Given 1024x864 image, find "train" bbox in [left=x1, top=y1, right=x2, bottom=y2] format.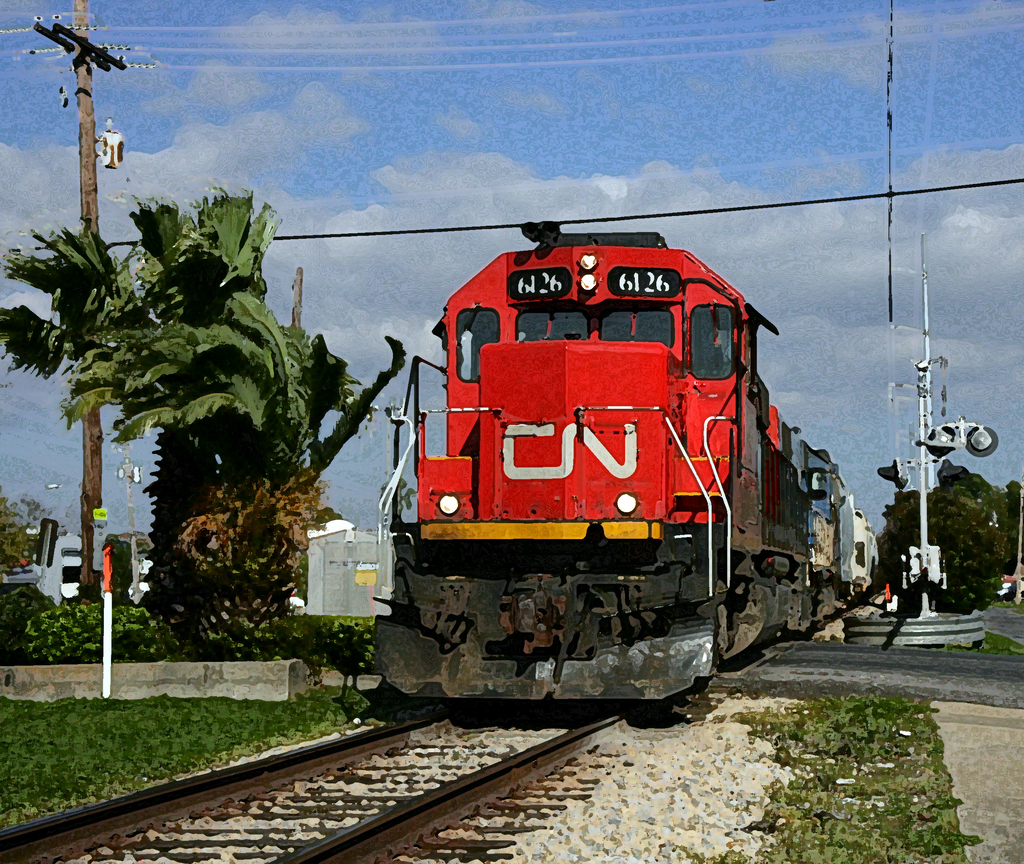
[left=320, top=218, right=881, bottom=708].
